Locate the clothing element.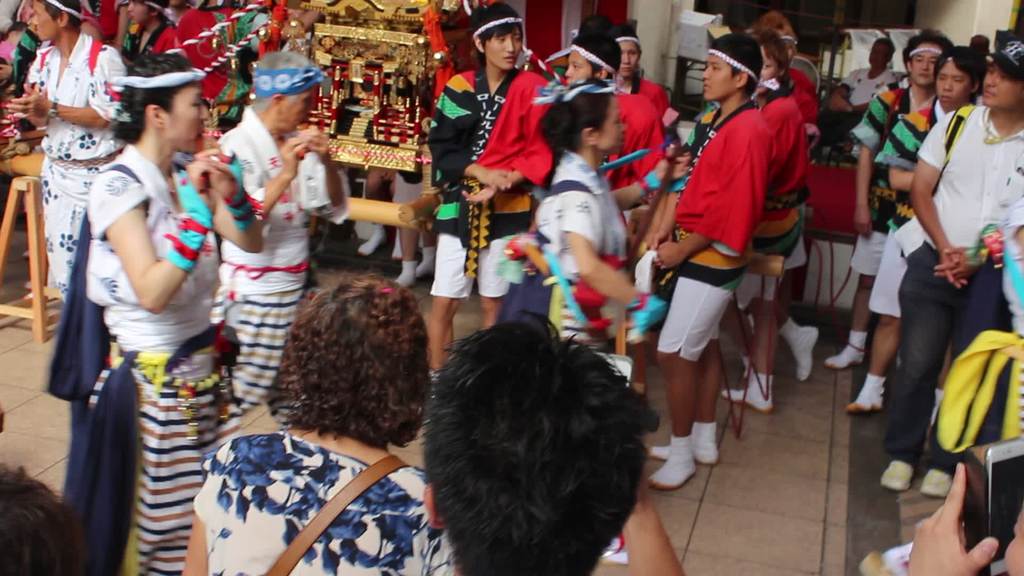
Element bbox: BBox(666, 106, 762, 347).
